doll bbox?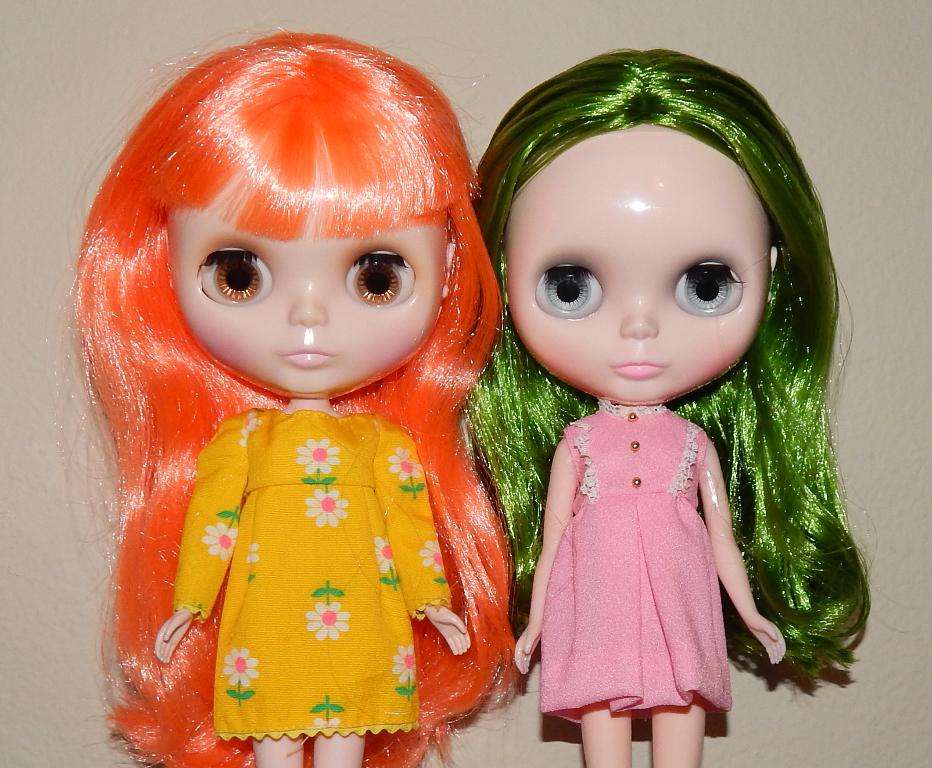
pyautogui.locateOnScreen(61, 28, 513, 767)
